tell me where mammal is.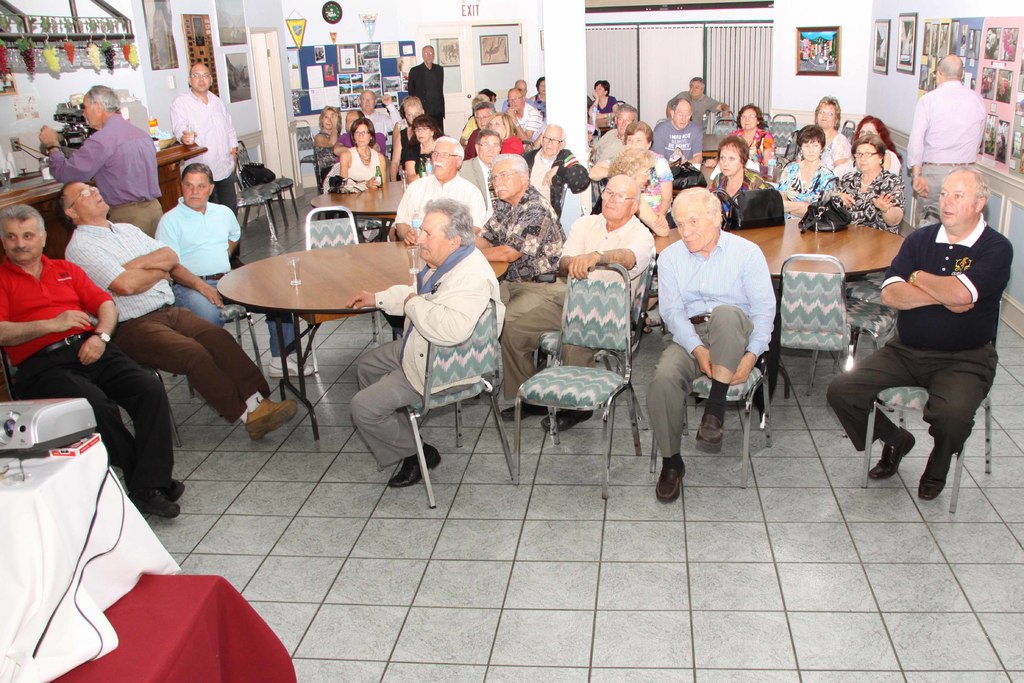
mammal is at <box>306,108,344,183</box>.
